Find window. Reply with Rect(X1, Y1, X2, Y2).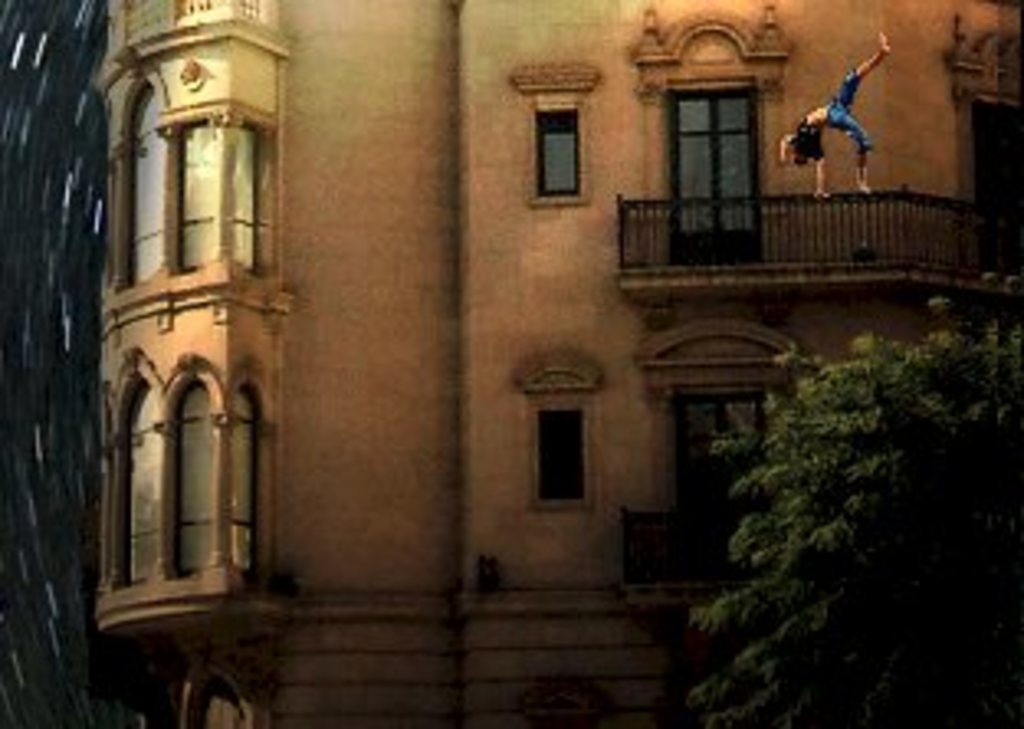
Rect(72, 342, 282, 601).
